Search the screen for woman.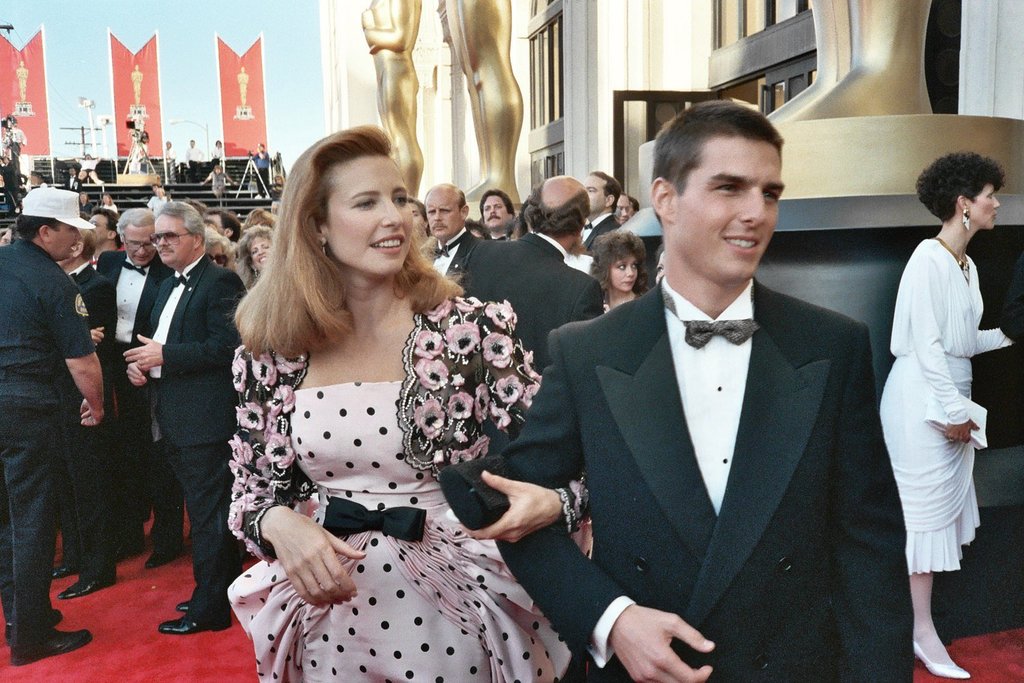
Found at Rect(593, 229, 662, 312).
